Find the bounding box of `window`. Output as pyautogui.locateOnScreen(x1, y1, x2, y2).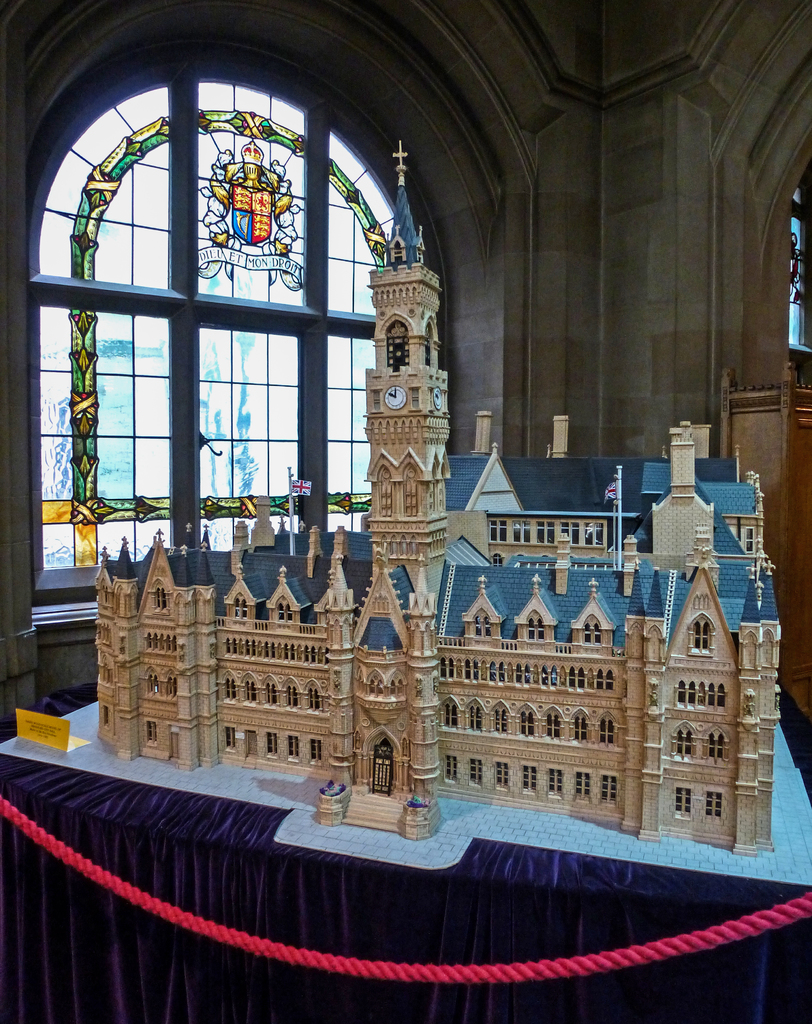
pyautogui.locateOnScreen(285, 684, 298, 709).
